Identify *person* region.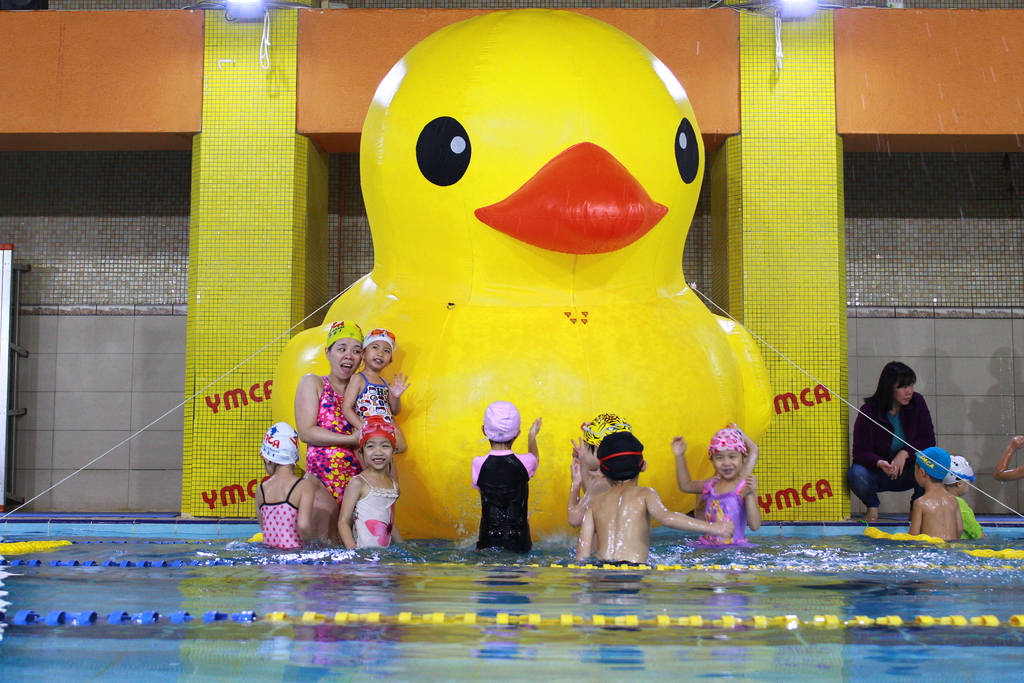
Region: Rect(996, 426, 1023, 483).
